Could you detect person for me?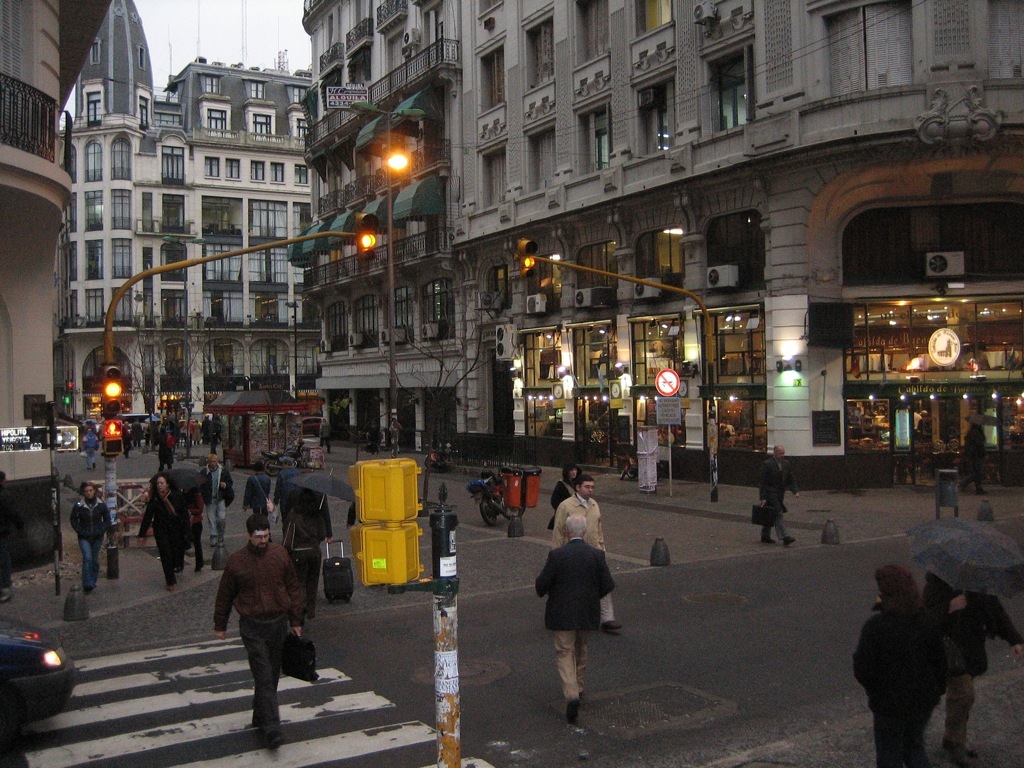
Detection result: {"left": 181, "top": 482, "right": 204, "bottom": 568}.
